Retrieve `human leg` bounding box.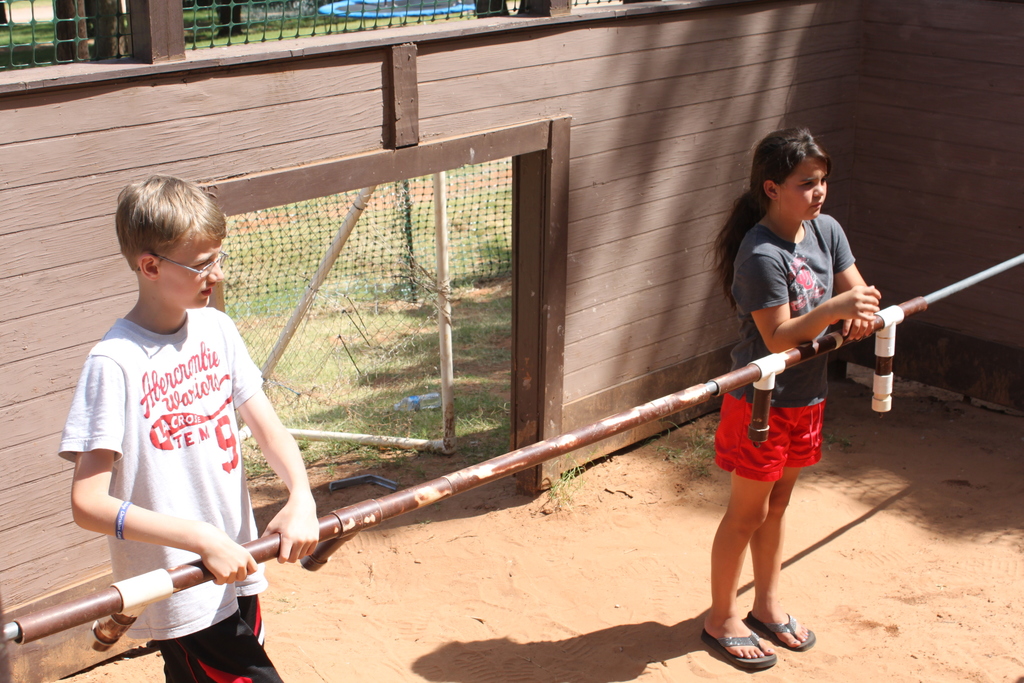
Bounding box: bbox=[753, 400, 815, 645].
